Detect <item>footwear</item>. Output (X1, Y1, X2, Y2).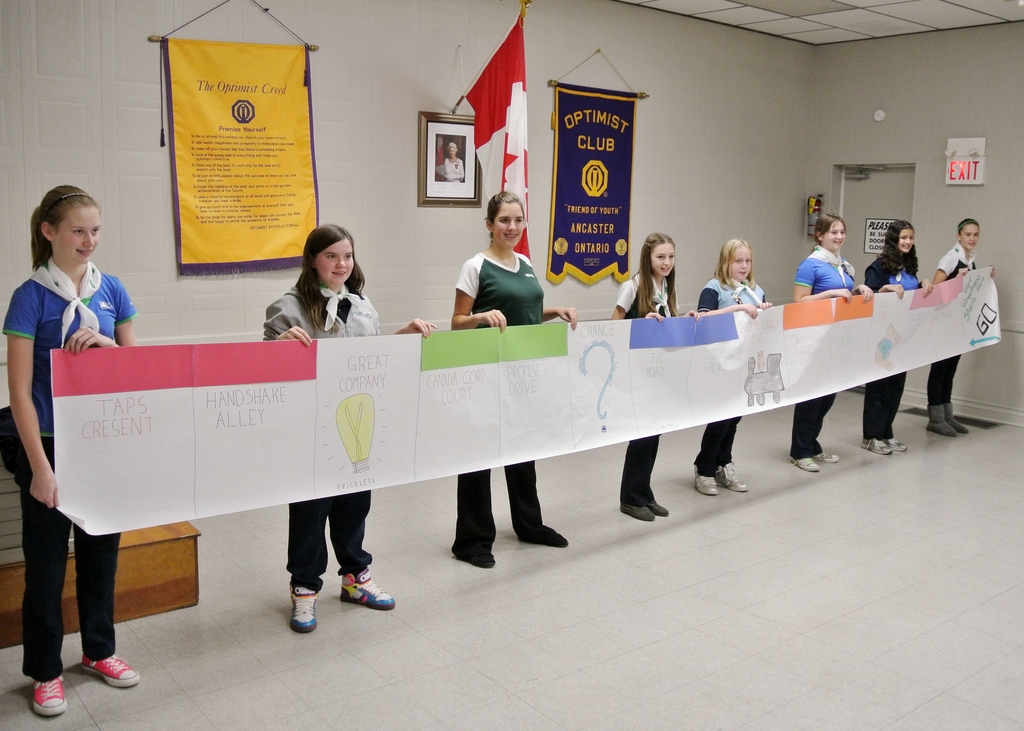
(273, 567, 381, 632).
